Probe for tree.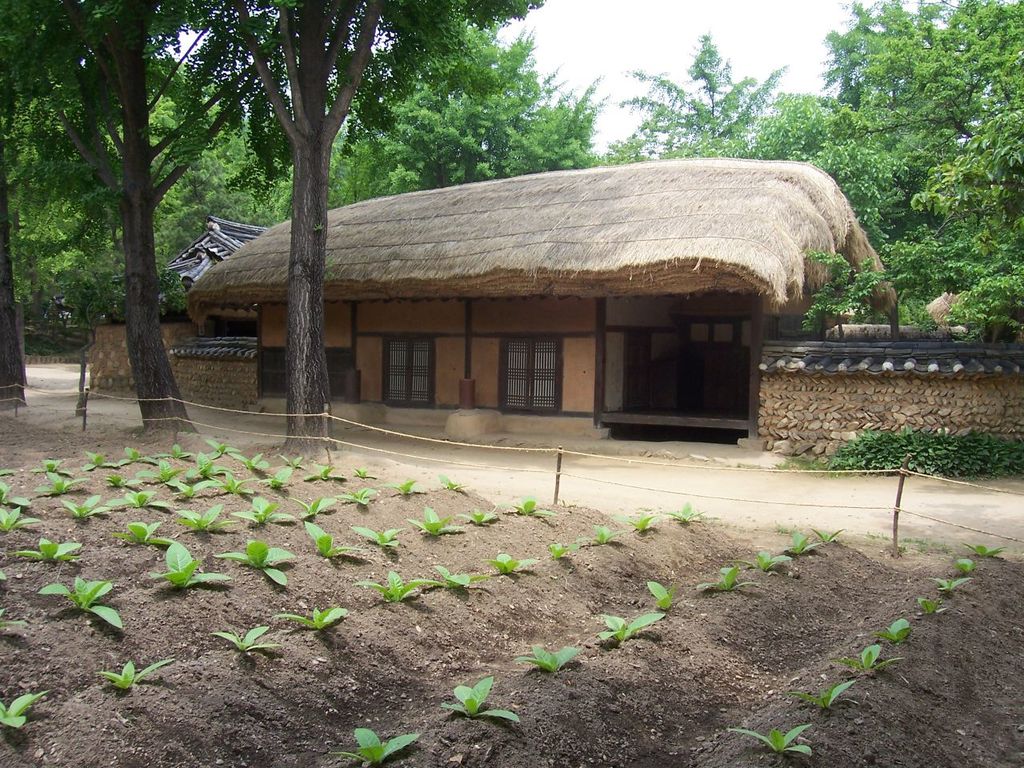
Probe result: pyautogui.locateOnScreen(44, 0, 264, 428).
